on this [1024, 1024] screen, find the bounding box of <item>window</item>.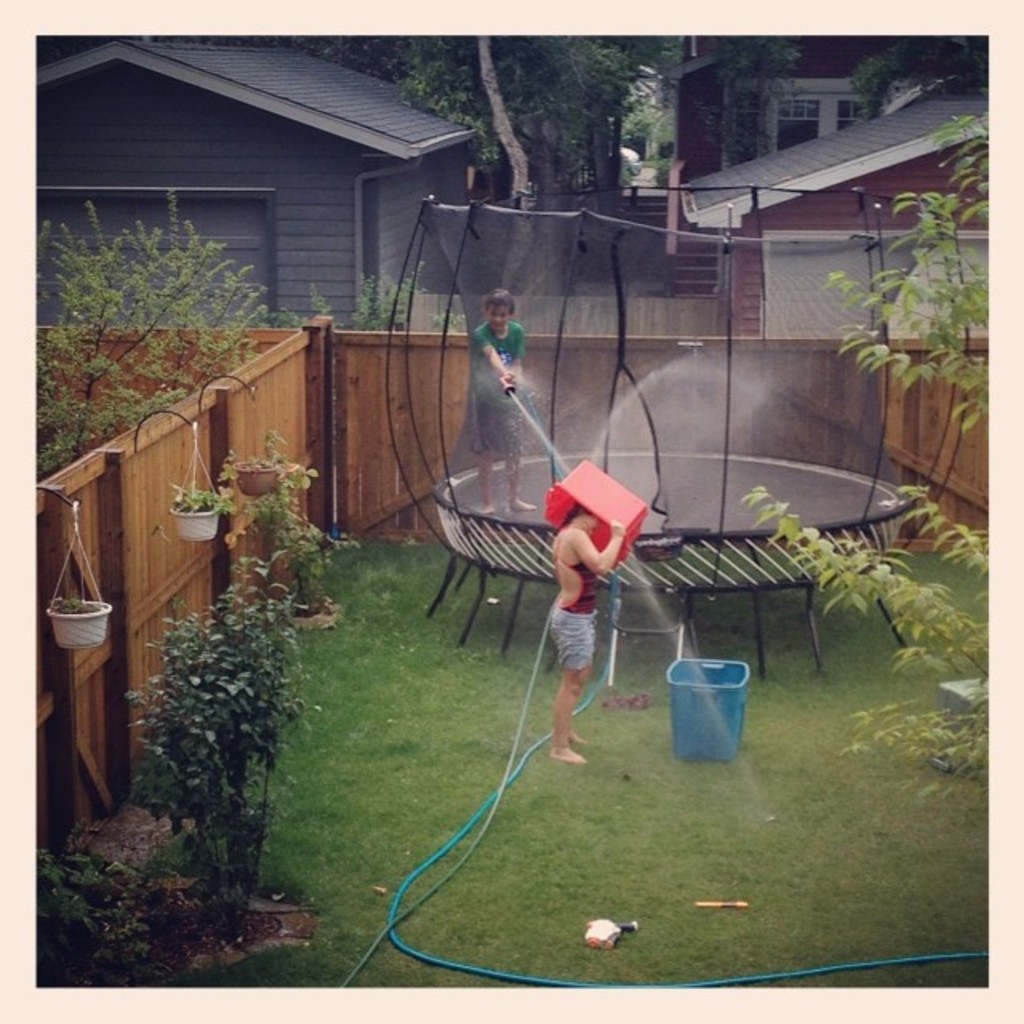
Bounding box: l=22, t=171, r=288, b=339.
